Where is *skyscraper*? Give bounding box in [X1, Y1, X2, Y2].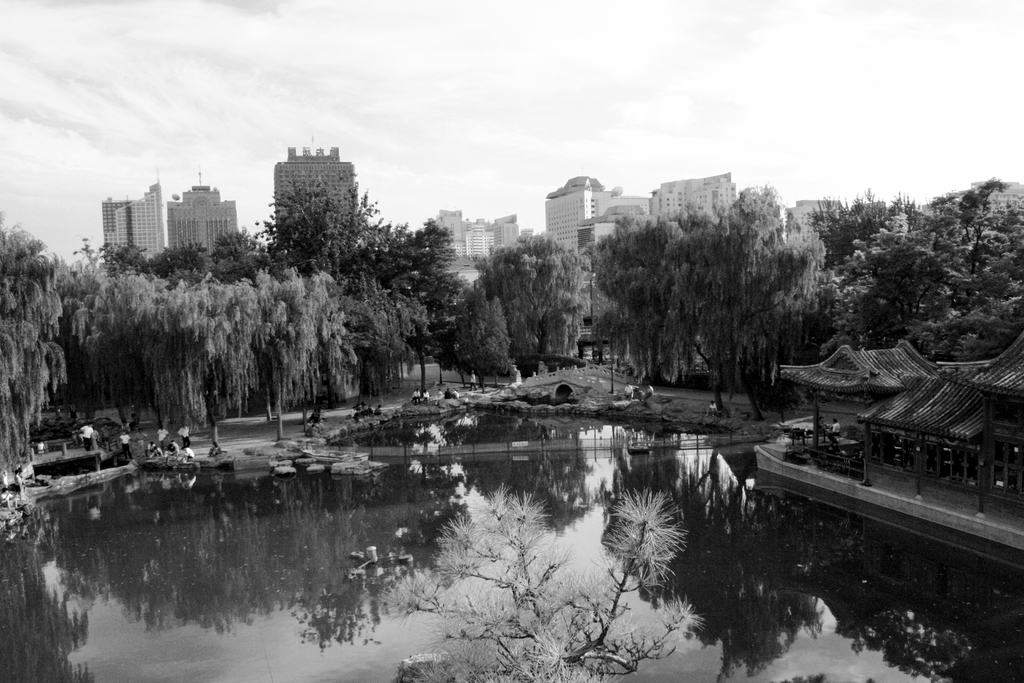
[786, 195, 835, 240].
